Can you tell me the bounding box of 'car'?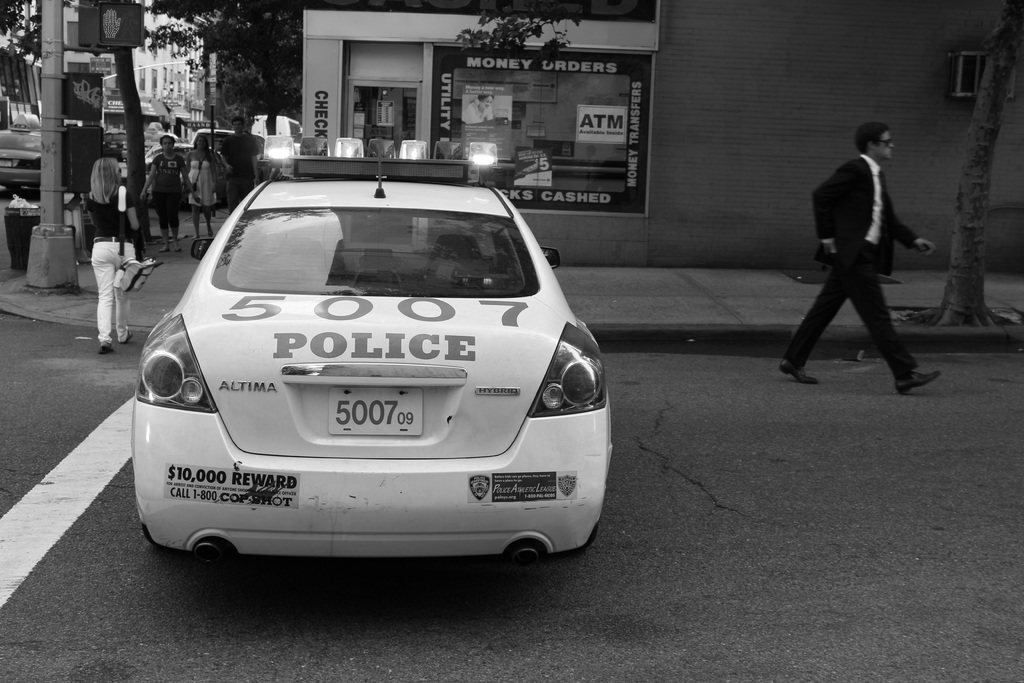
BBox(120, 161, 585, 579).
